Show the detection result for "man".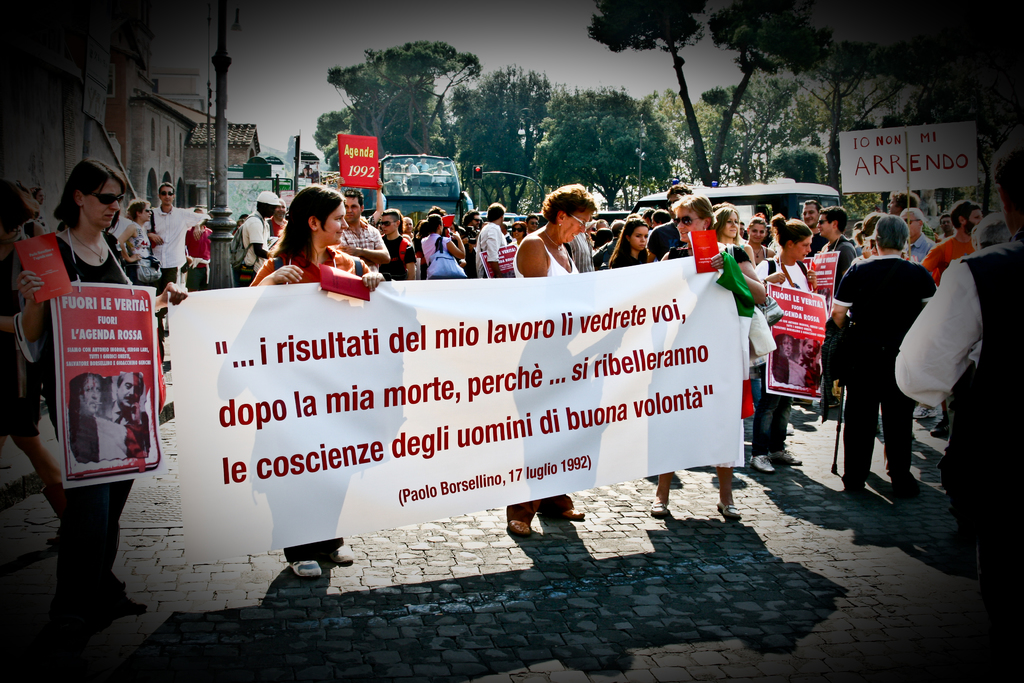
left=229, top=191, right=285, bottom=283.
